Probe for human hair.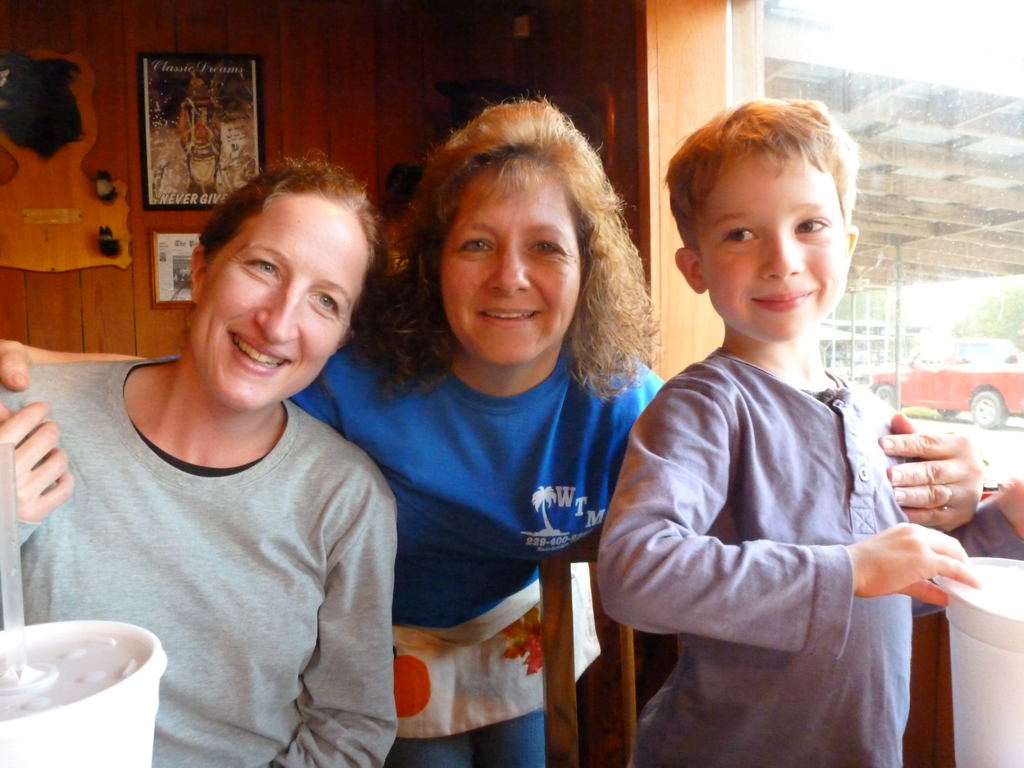
Probe result: <bbox>661, 98, 866, 272</bbox>.
